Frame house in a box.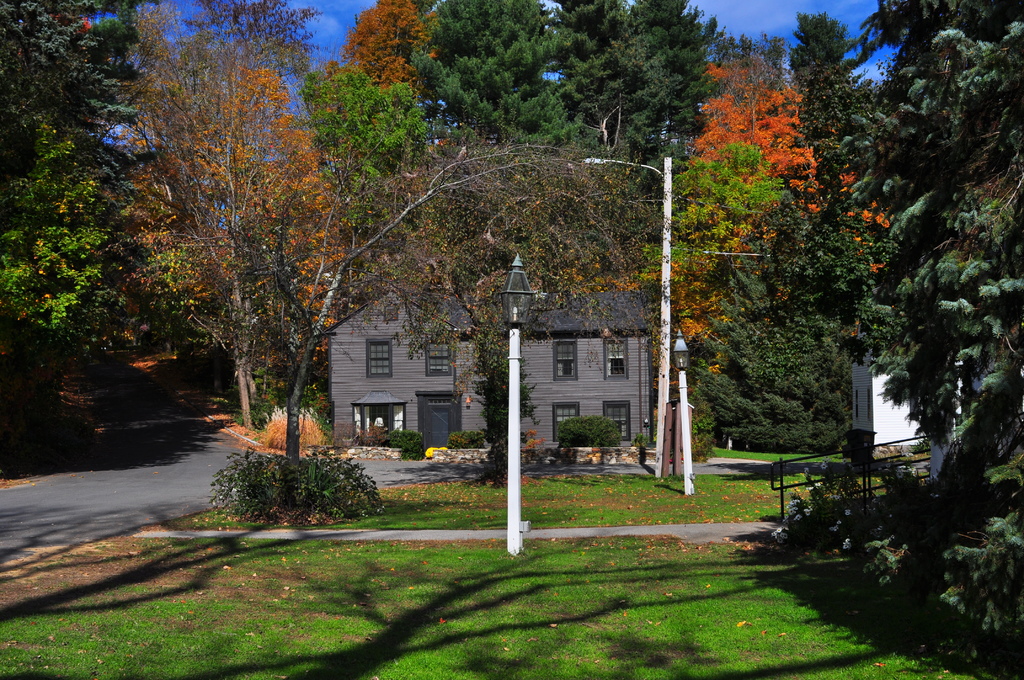
(x1=322, y1=255, x2=490, y2=493).
